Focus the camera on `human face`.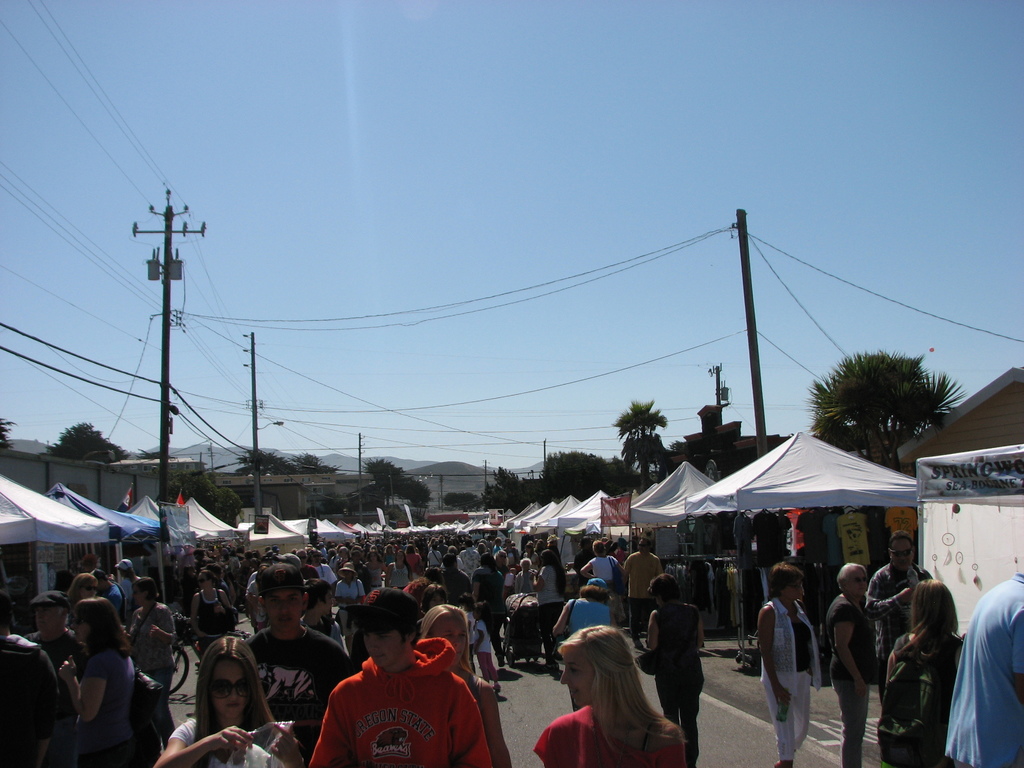
Focus region: bbox=[72, 612, 85, 641].
